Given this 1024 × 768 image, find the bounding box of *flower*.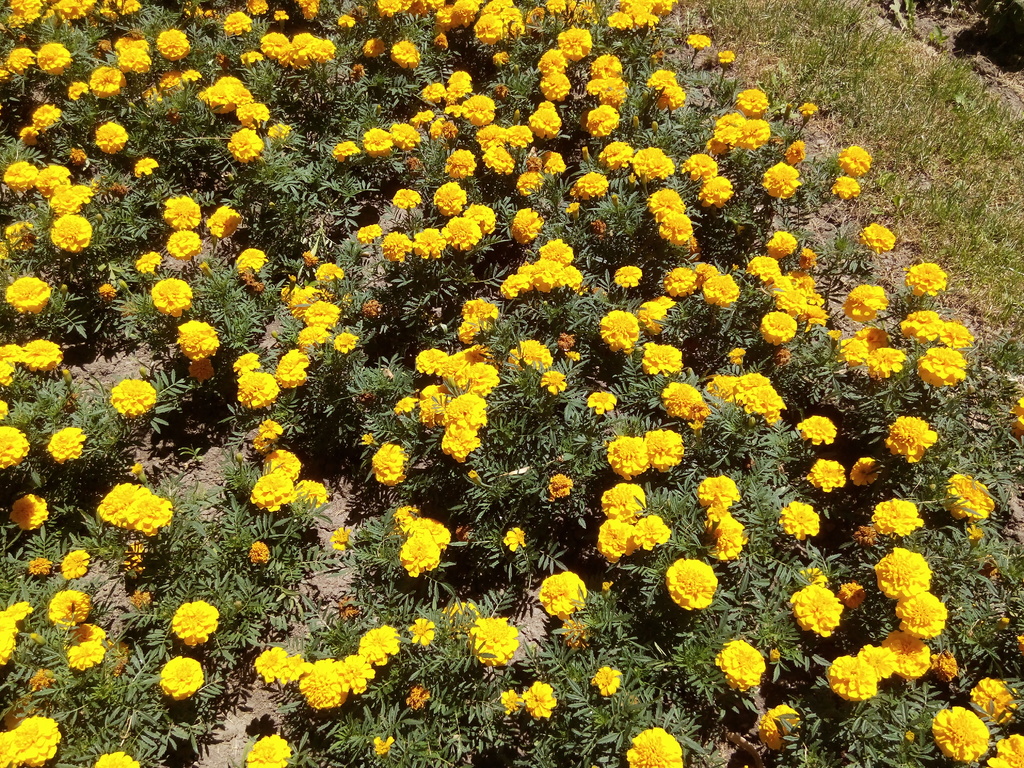
842 145 868 165.
